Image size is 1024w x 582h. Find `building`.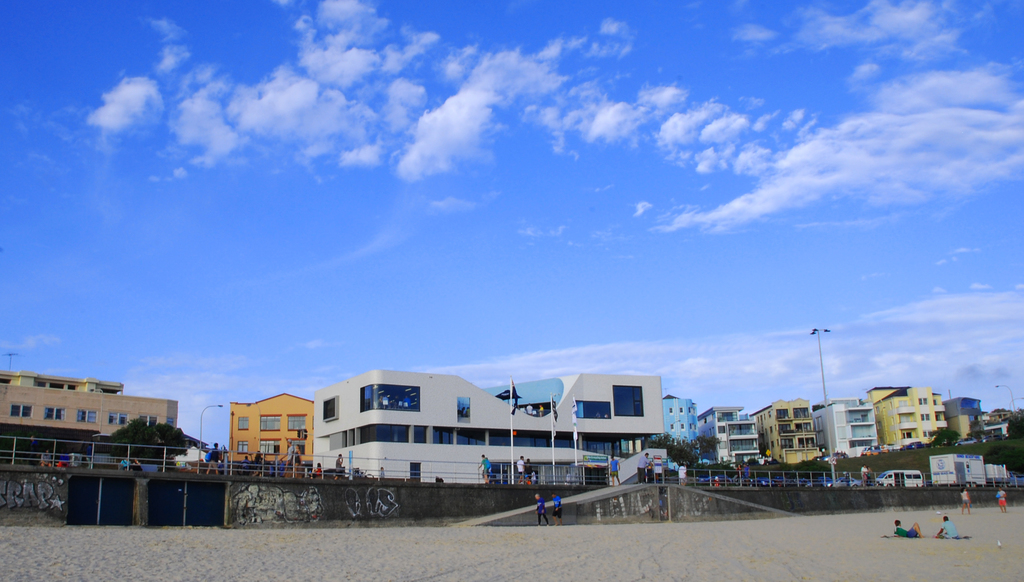
bbox=(320, 373, 665, 485).
